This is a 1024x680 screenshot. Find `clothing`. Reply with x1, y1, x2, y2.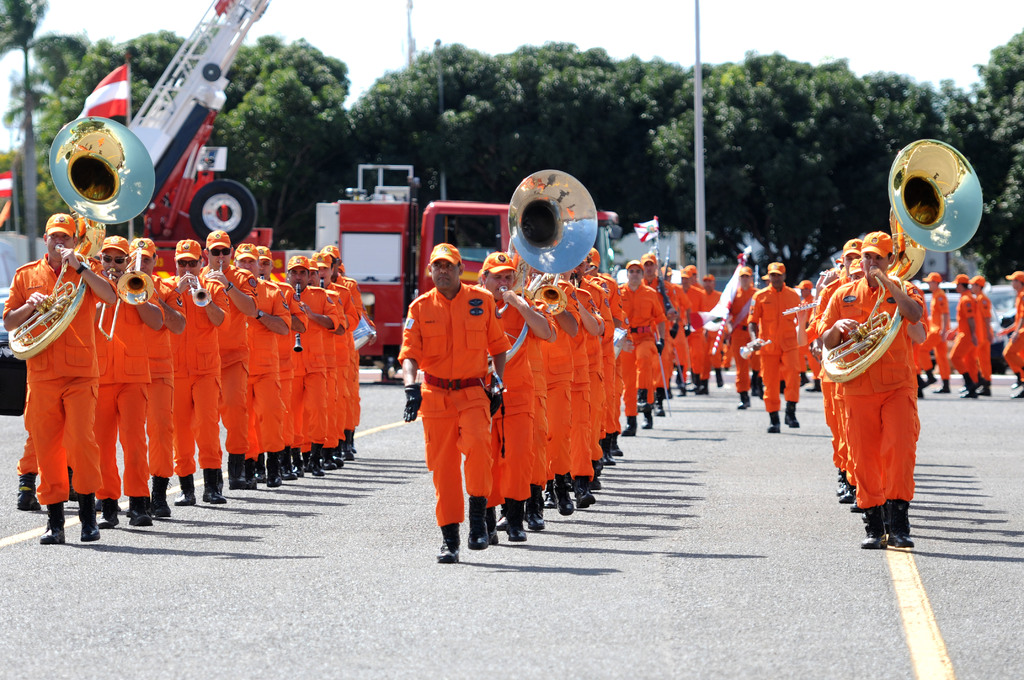
17, 428, 86, 465.
